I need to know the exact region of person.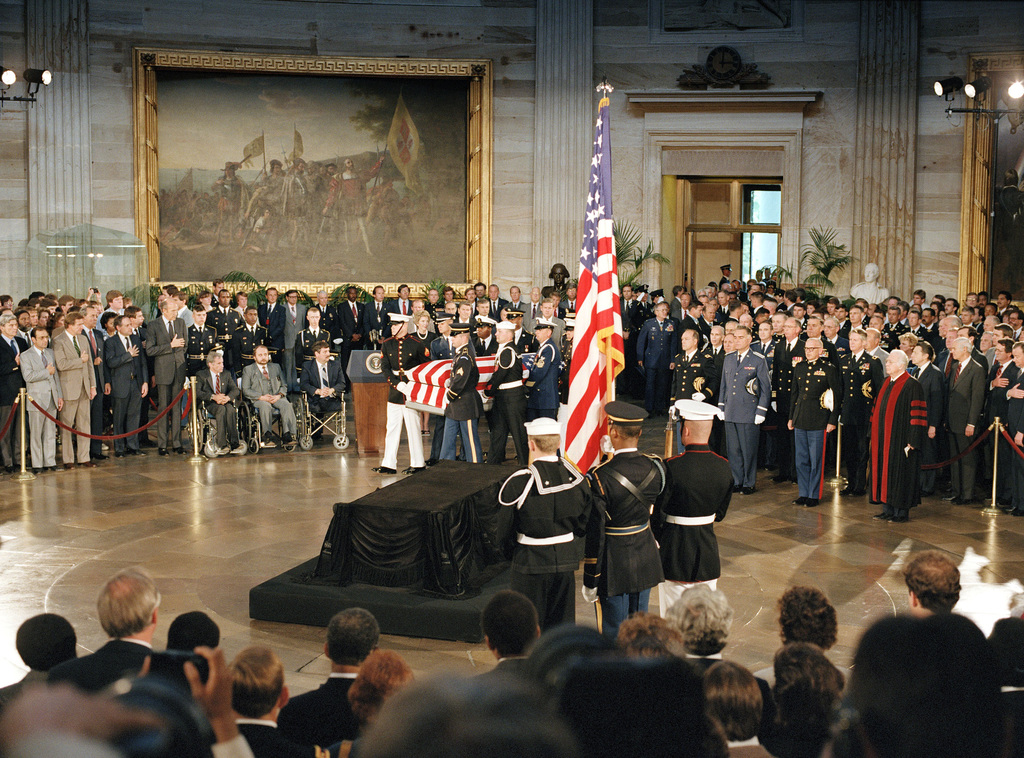
Region: detection(97, 312, 116, 347).
